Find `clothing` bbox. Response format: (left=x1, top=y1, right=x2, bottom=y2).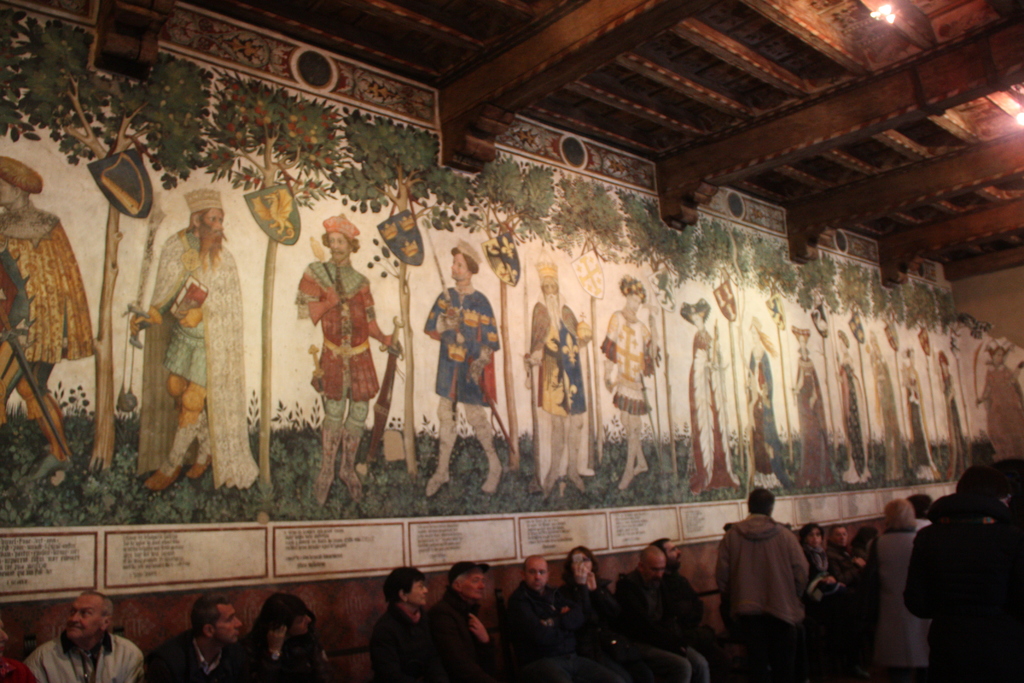
(left=3, top=199, right=93, bottom=361).
